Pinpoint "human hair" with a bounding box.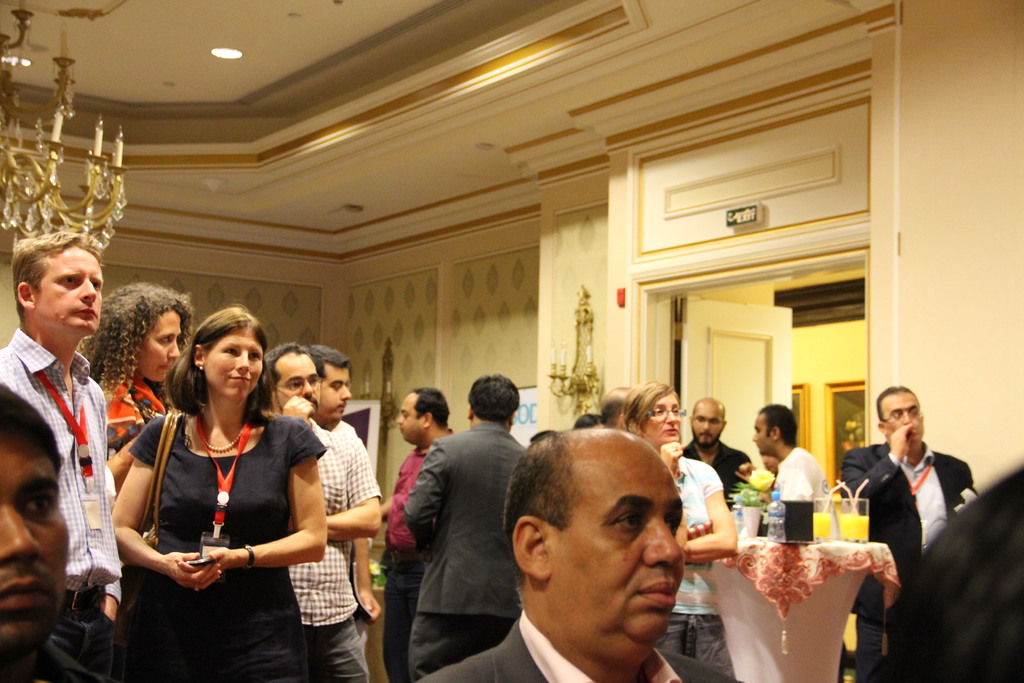
(x1=86, y1=280, x2=196, y2=438).
